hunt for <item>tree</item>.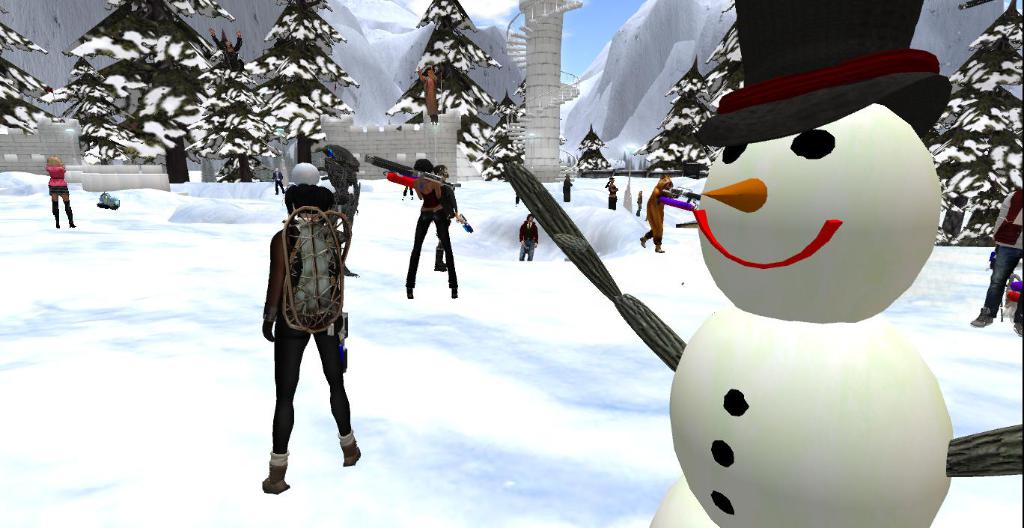
Hunted down at Rect(632, 49, 724, 179).
